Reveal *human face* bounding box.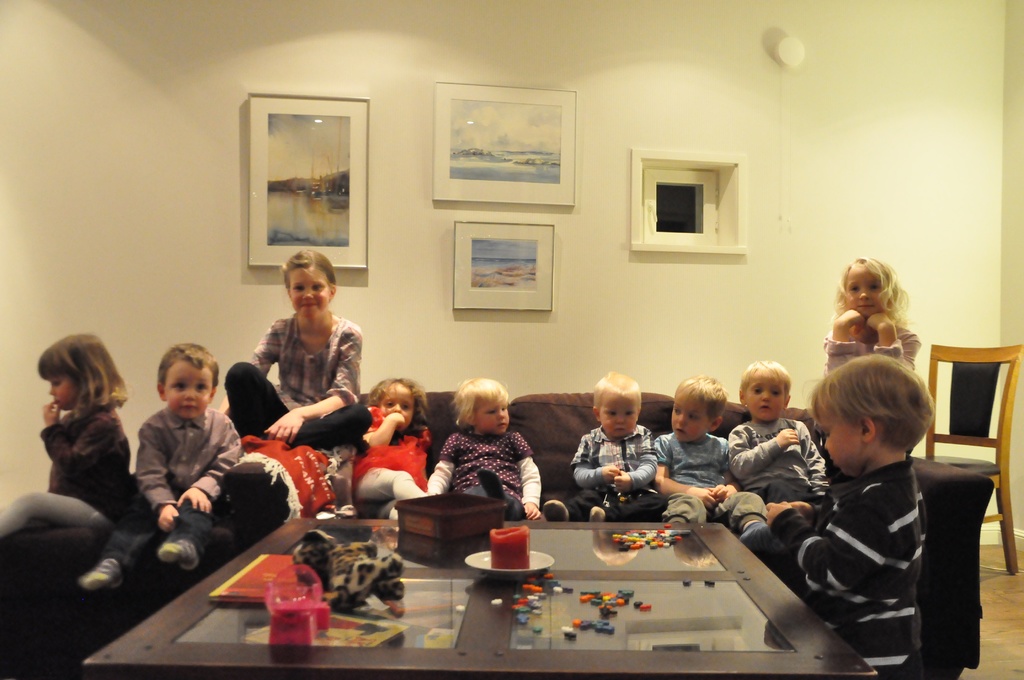
Revealed: (left=47, top=376, right=77, bottom=409).
